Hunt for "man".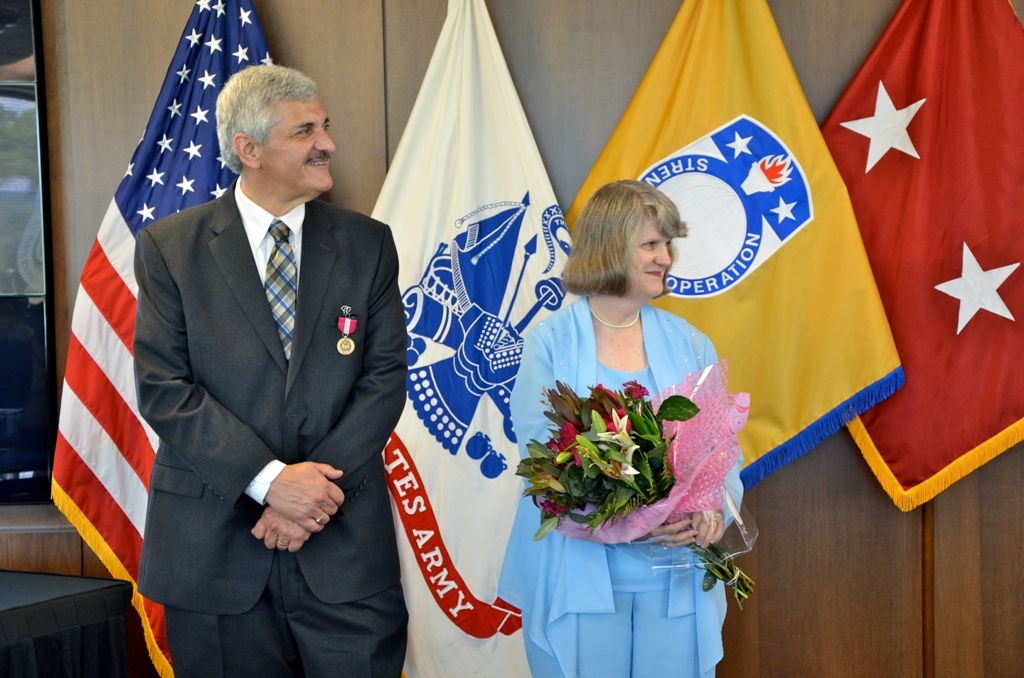
Hunted down at 92:29:413:675.
